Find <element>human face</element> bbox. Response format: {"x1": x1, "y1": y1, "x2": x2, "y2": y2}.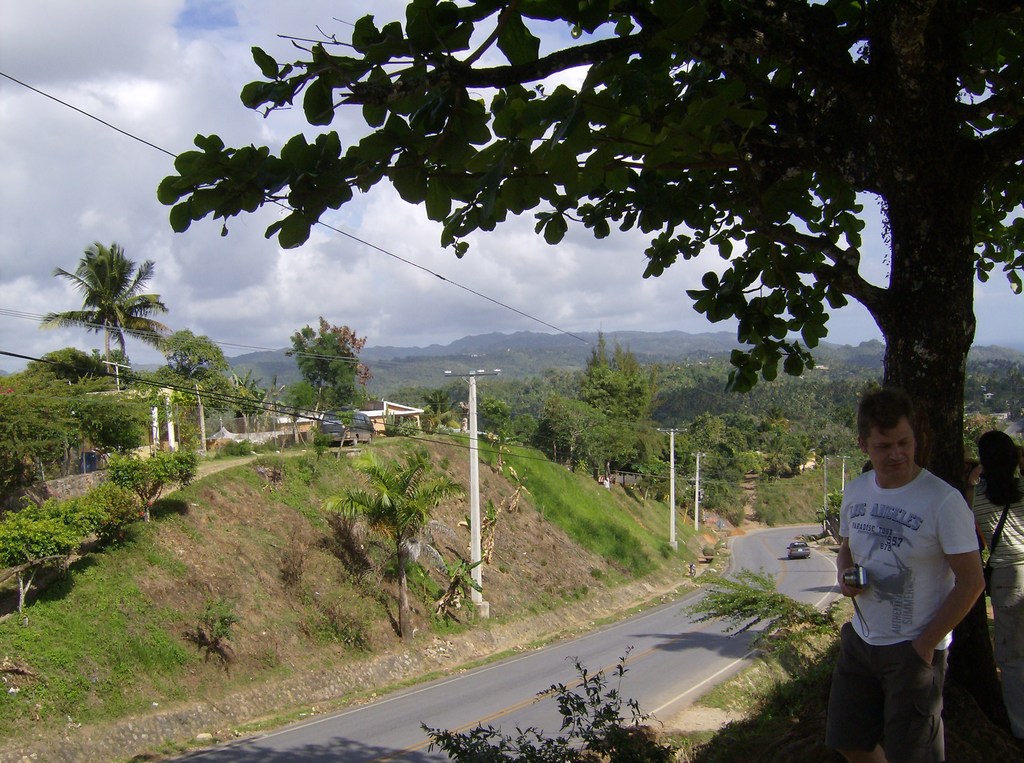
{"x1": 974, "y1": 431, "x2": 1021, "y2": 481}.
